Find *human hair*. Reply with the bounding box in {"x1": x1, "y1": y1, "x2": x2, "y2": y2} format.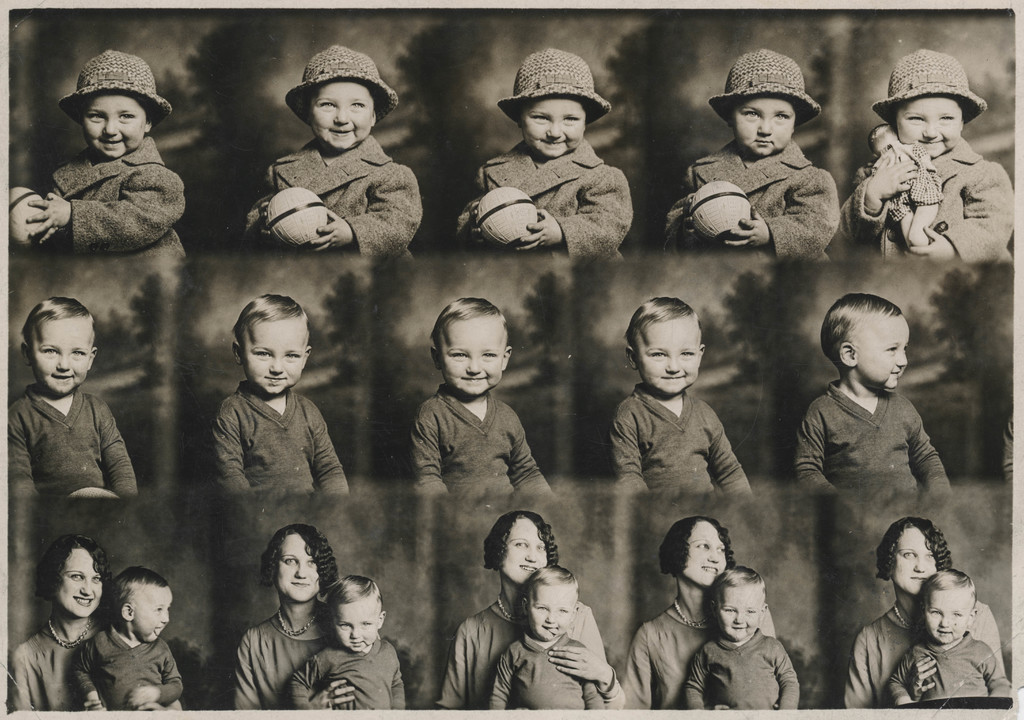
{"x1": 819, "y1": 296, "x2": 902, "y2": 367}.
